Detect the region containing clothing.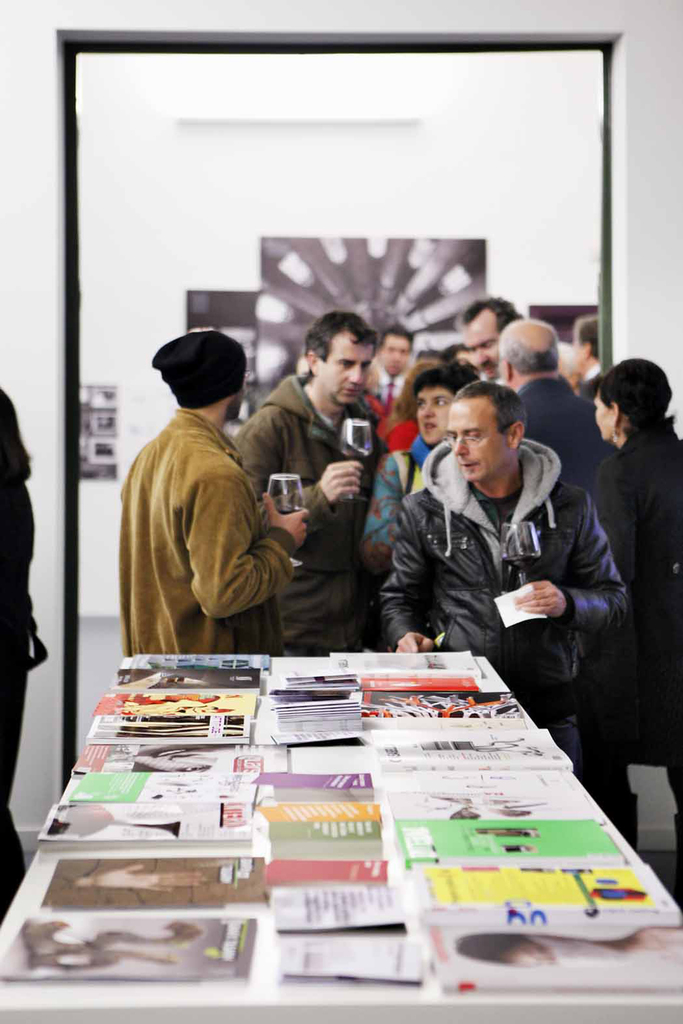
bbox=(386, 431, 622, 755).
